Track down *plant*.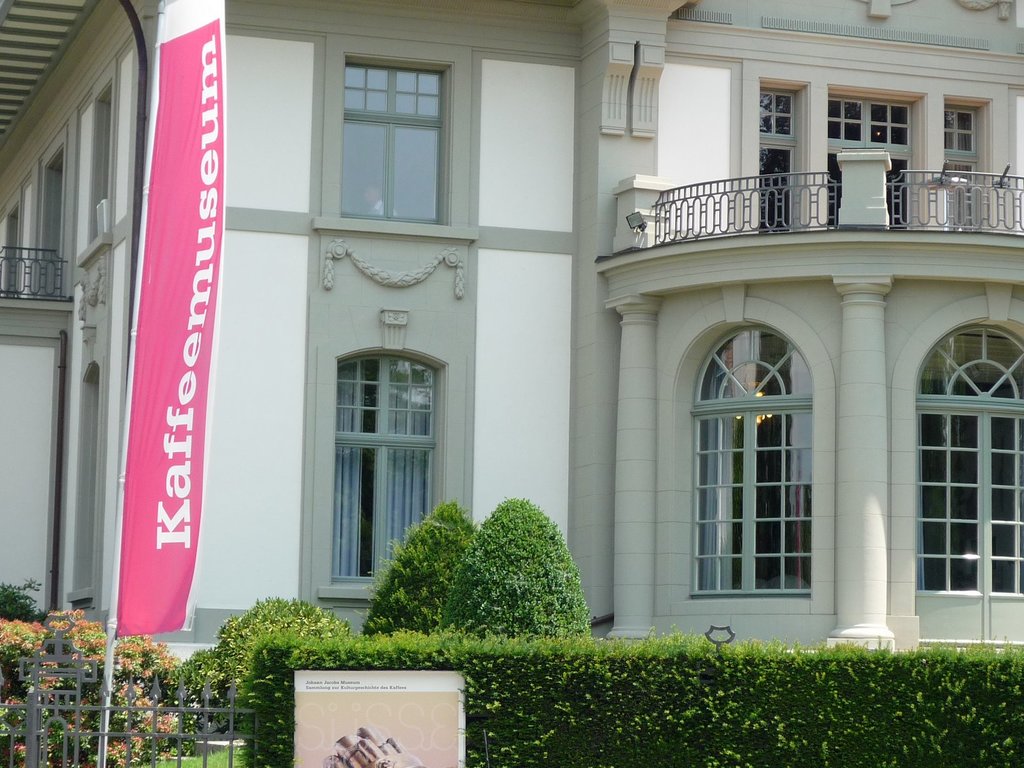
Tracked to rect(179, 591, 360, 698).
